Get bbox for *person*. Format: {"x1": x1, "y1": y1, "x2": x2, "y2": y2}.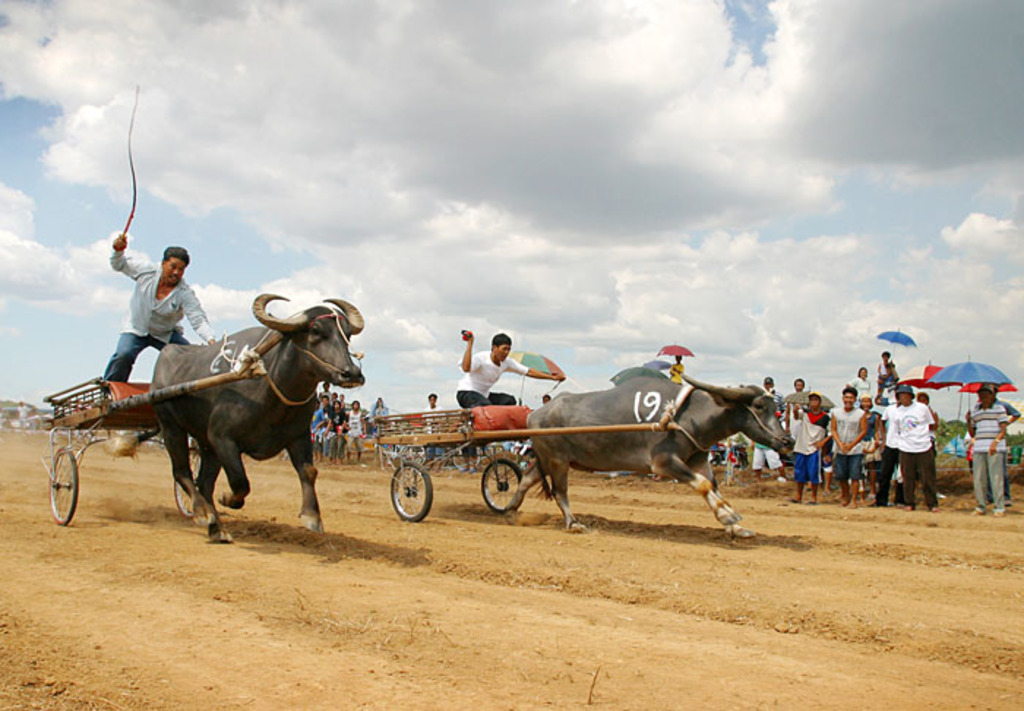
{"x1": 857, "y1": 391, "x2": 898, "y2": 508}.
